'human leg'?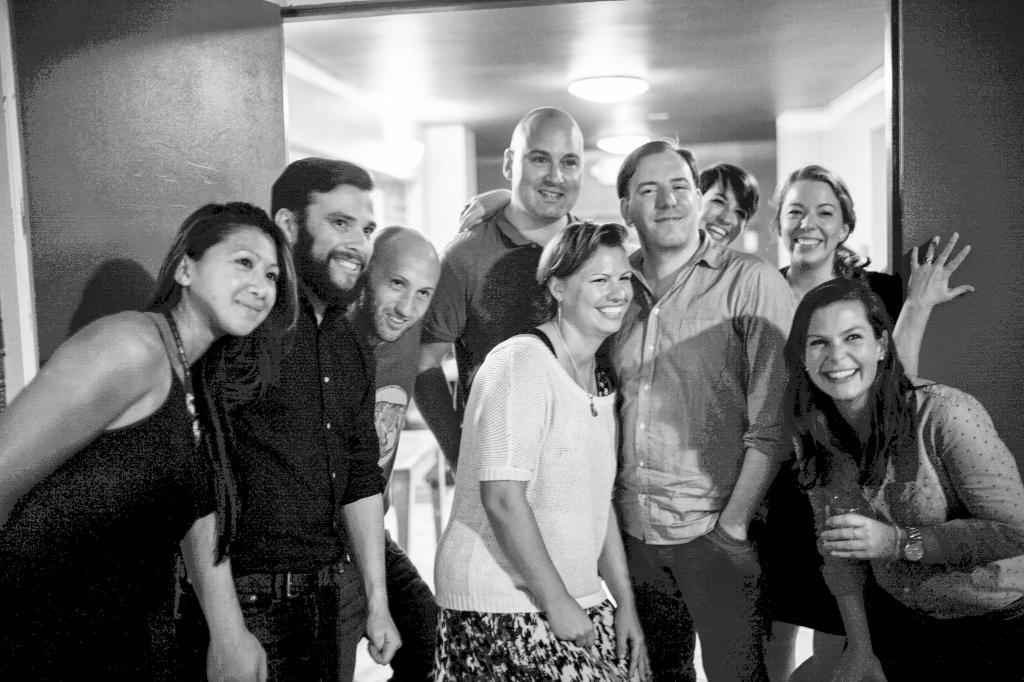
(669,523,769,681)
